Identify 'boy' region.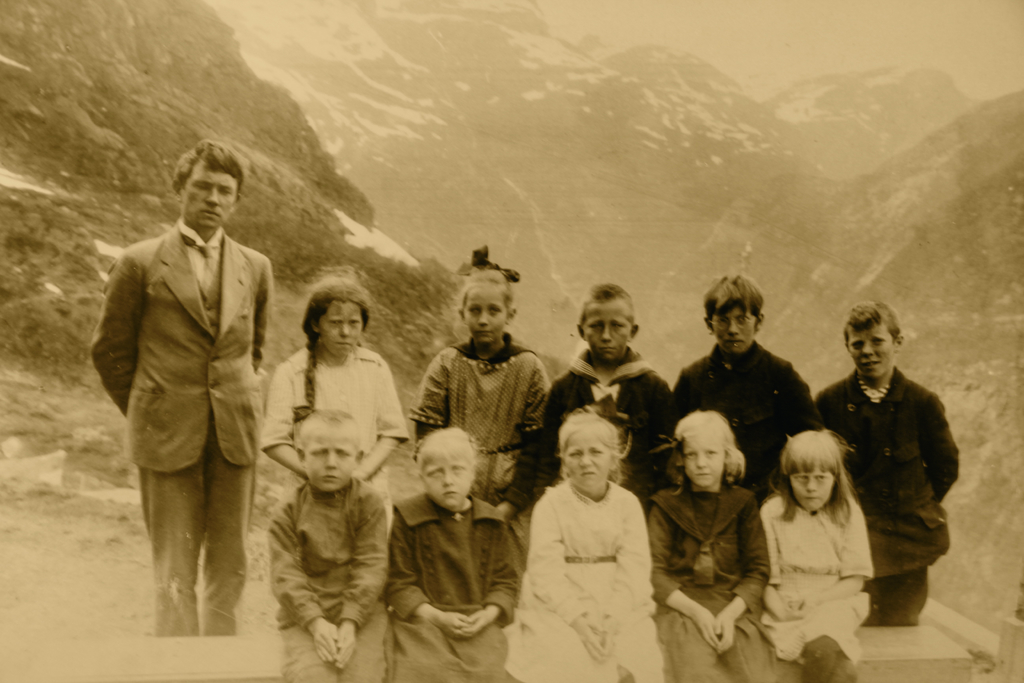
Region: pyautogui.locateOnScreen(269, 411, 387, 682).
